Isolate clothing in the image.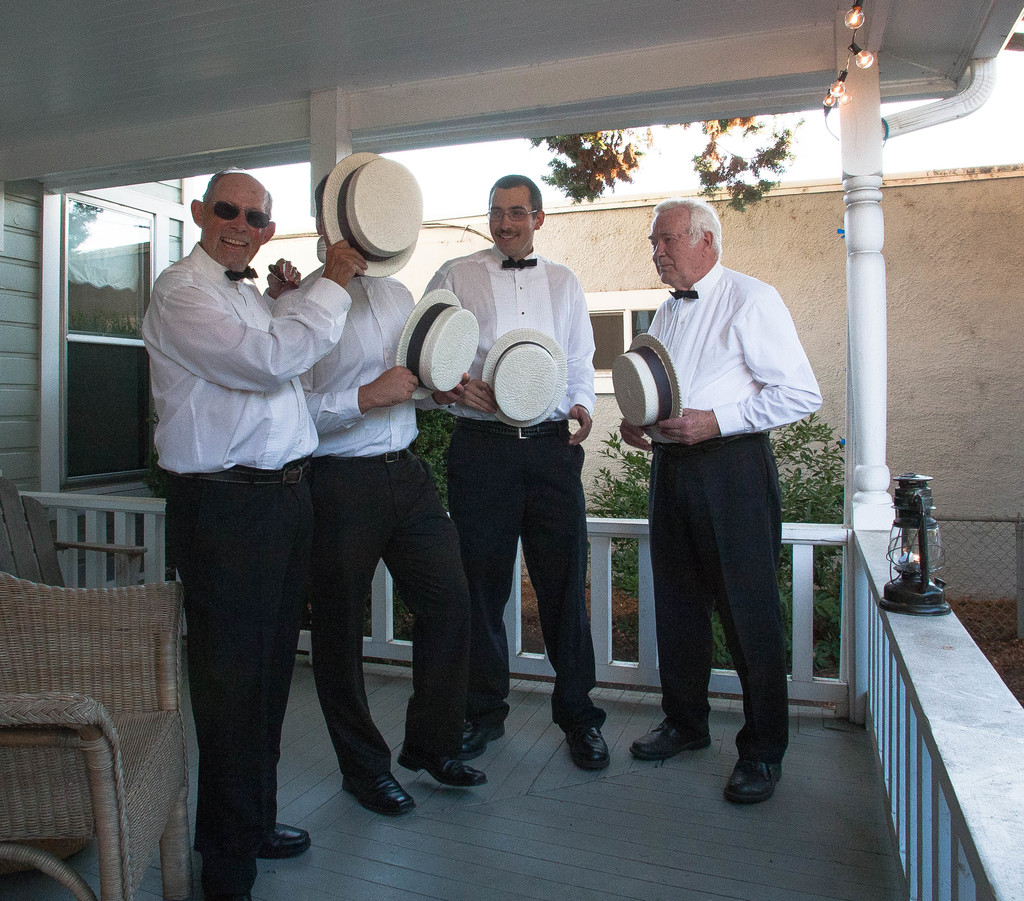
Isolated region: detection(145, 252, 355, 861).
